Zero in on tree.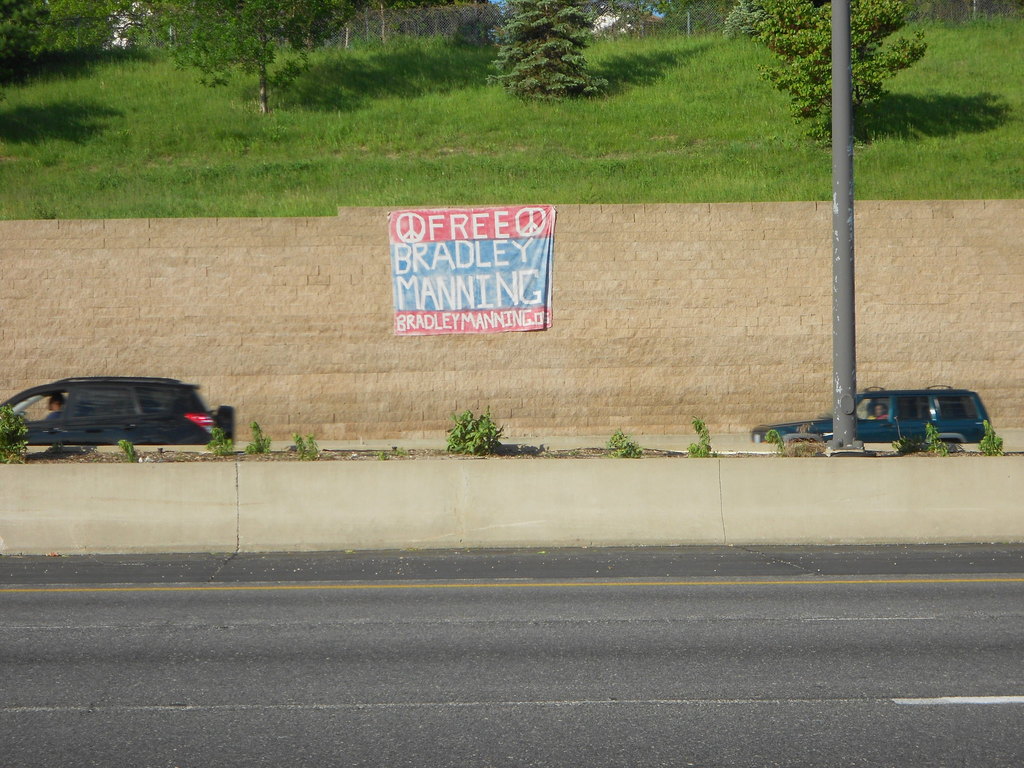
Zeroed in: BBox(0, 0, 129, 64).
